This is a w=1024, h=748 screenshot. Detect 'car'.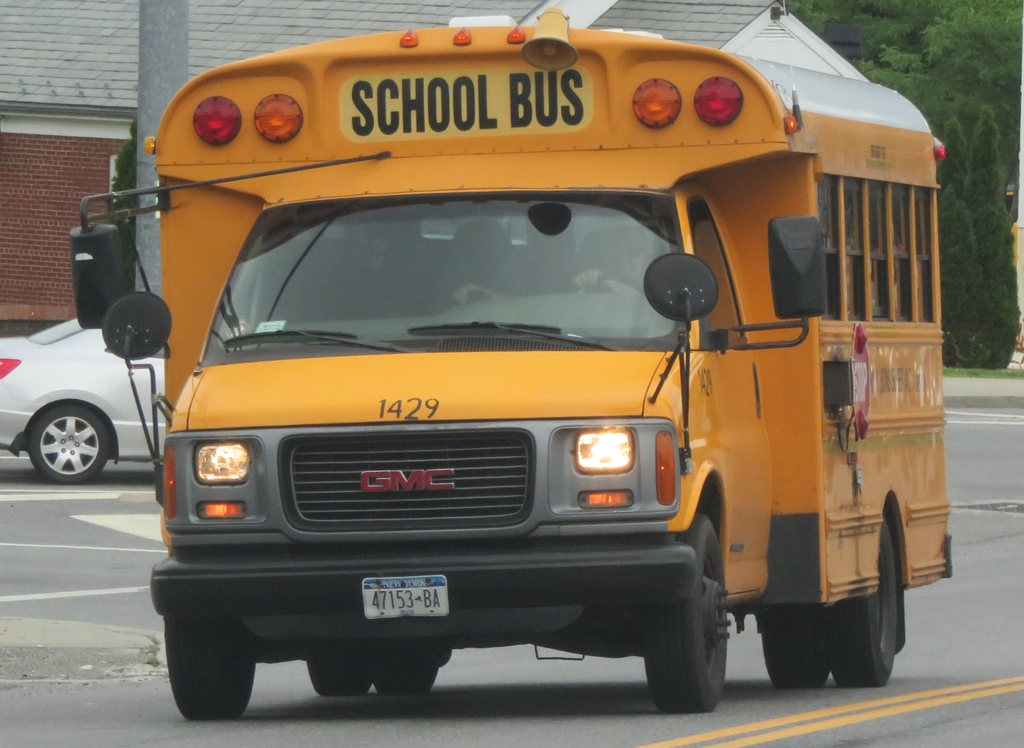
bbox=[6, 294, 178, 496].
